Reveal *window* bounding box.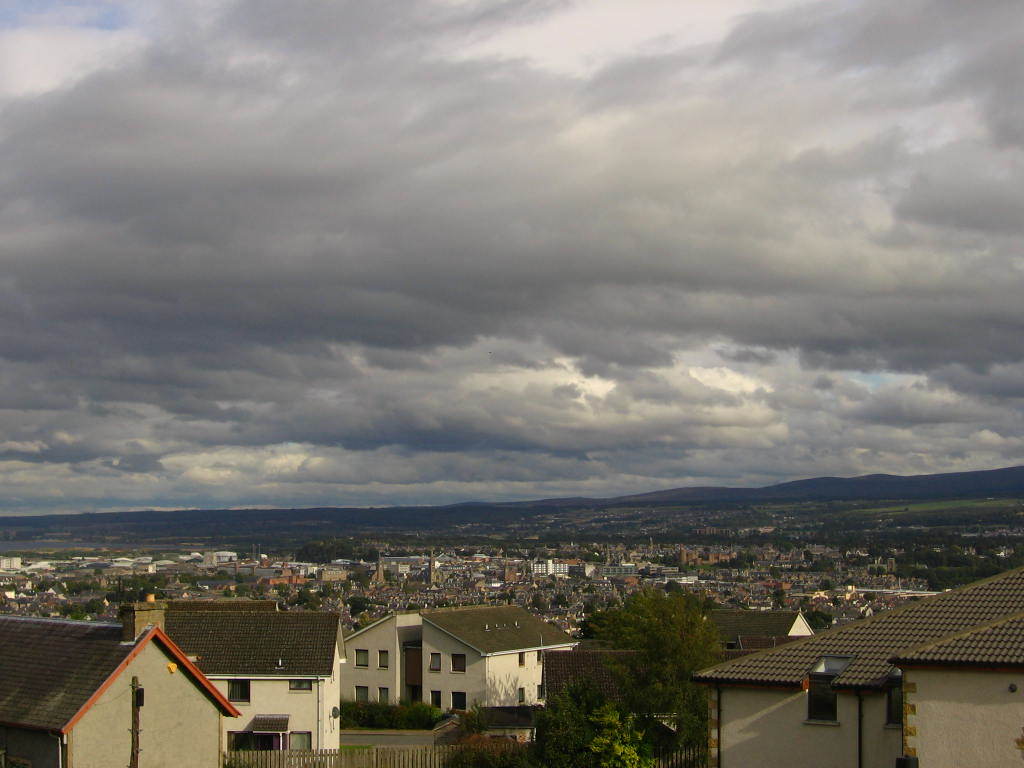
Revealed: 888,680,905,725.
